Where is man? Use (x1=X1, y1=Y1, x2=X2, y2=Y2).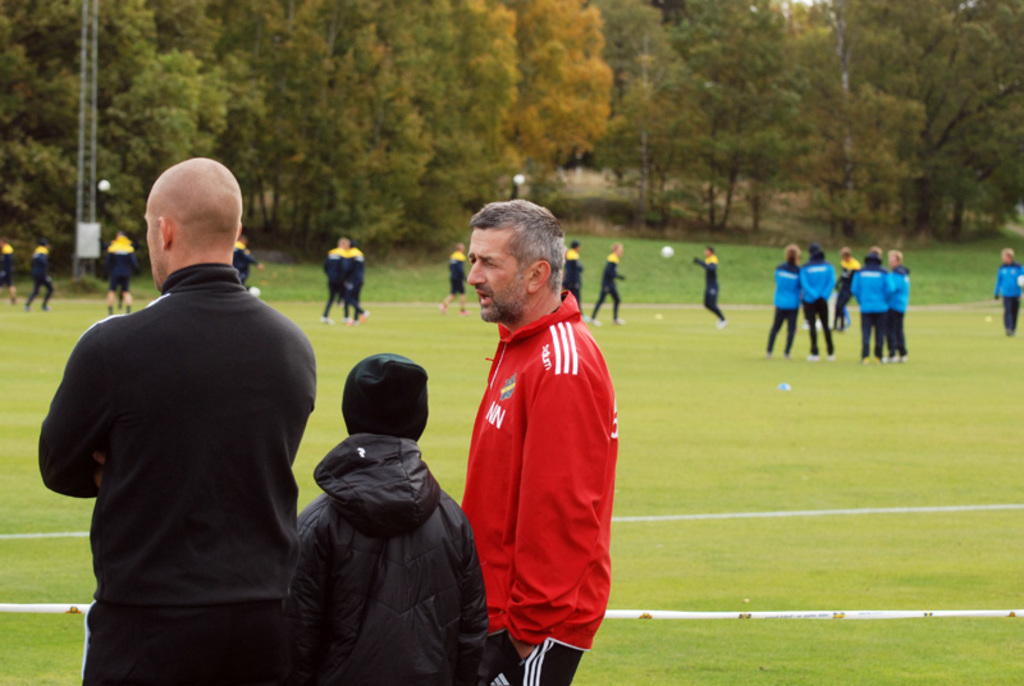
(x1=850, y1=246, x2=897, y2=362).
